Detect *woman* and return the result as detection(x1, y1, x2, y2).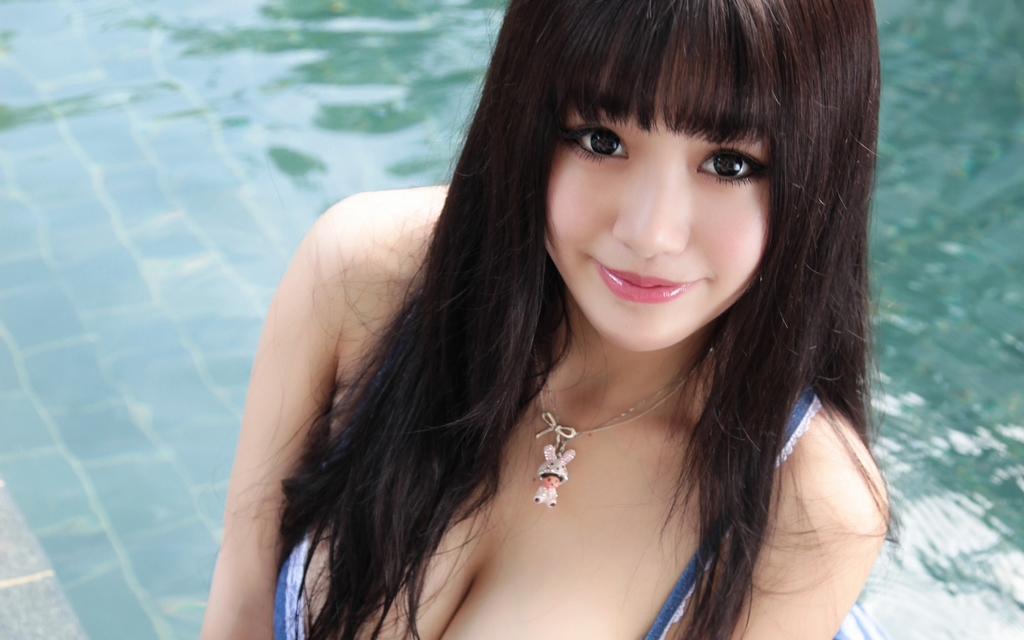
detection(196, 13, 861, 639).
